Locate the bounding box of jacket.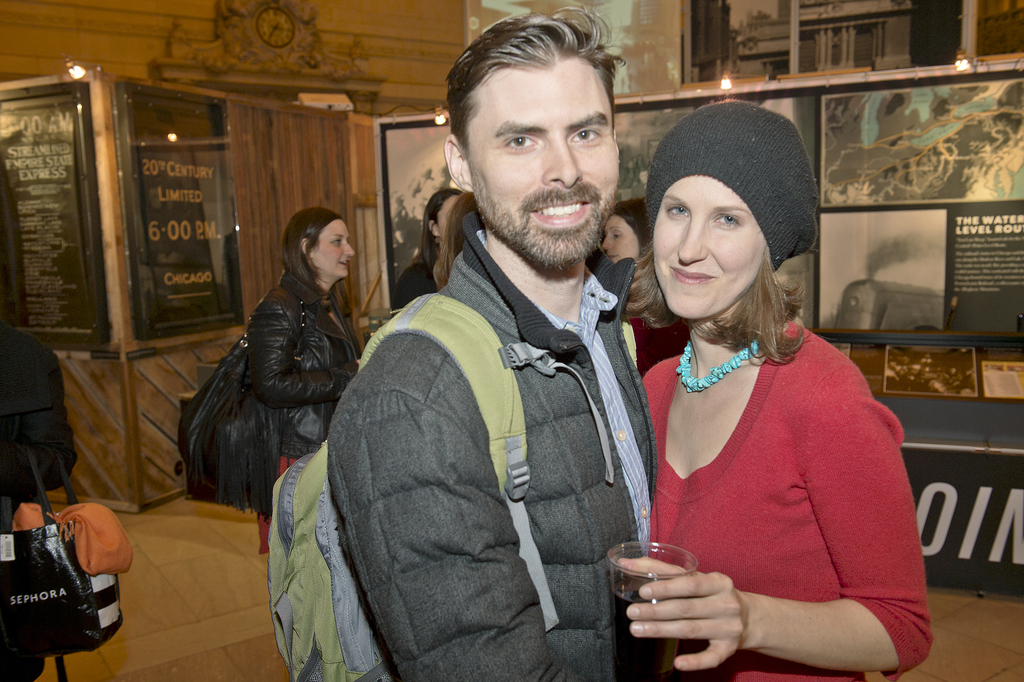
Bounding box: pyautogui.locateOnScreen(241, 272, 355, 461).
